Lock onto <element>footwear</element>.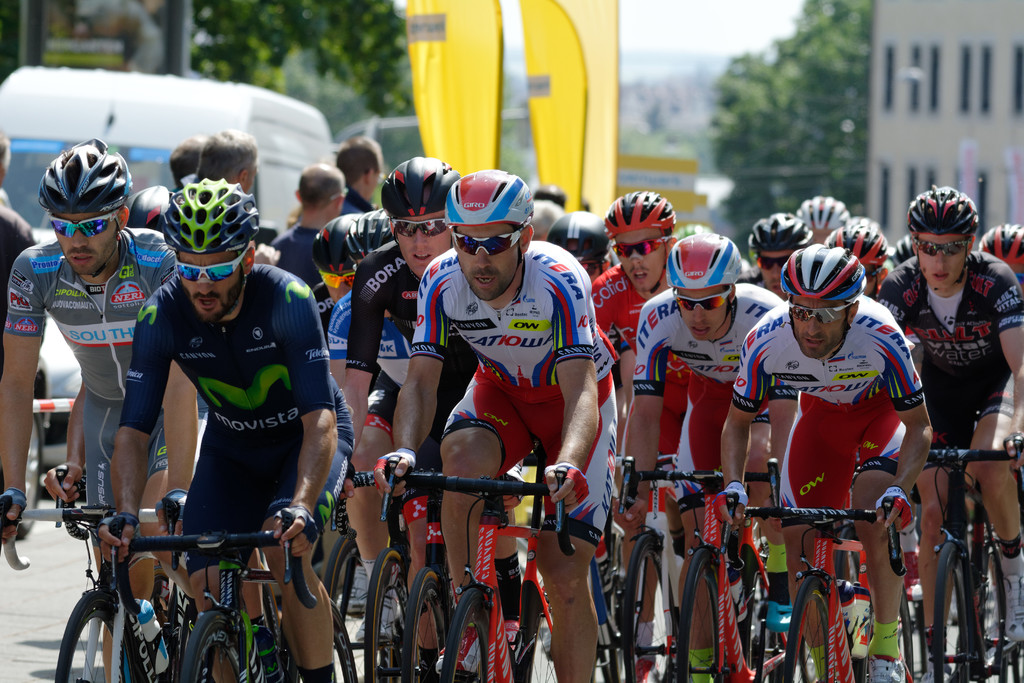
Locked: bbox=(336, 572, 371, 613).
